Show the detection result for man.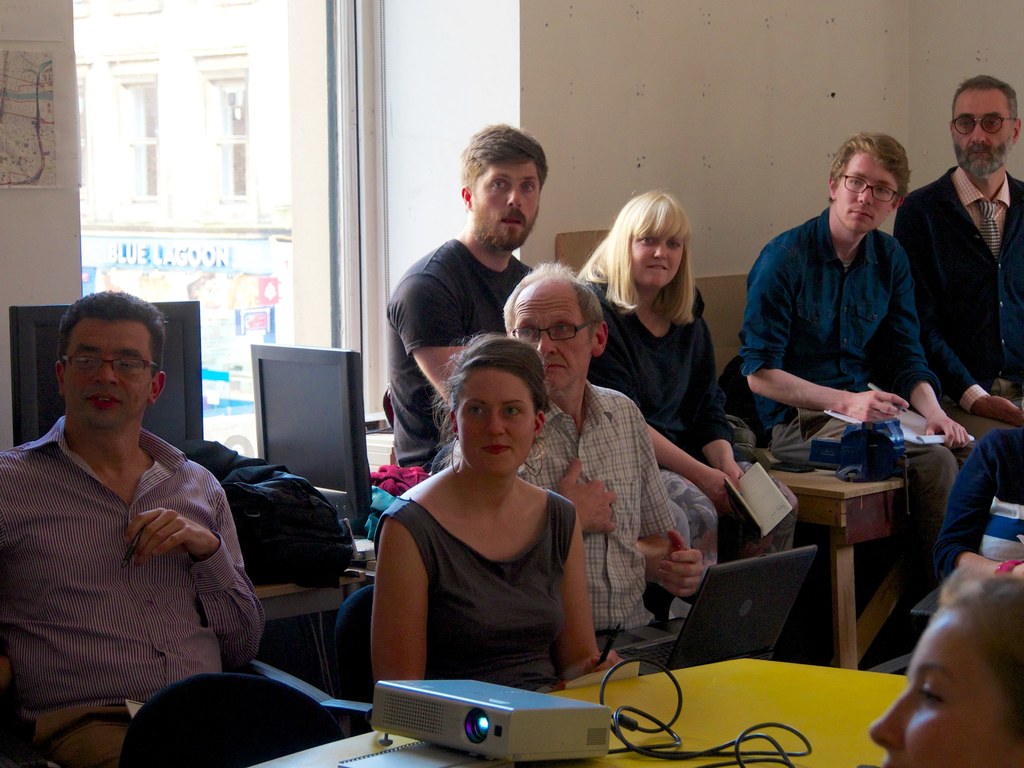
select_region(906, 76, 1023, 508).
